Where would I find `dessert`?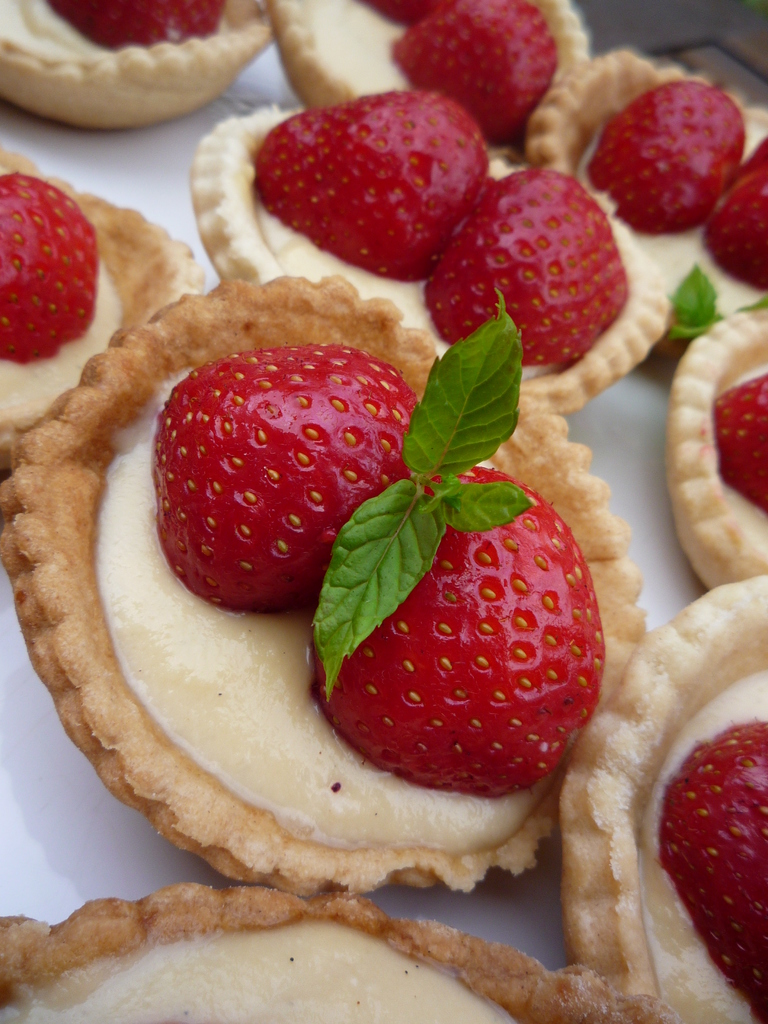
At x1=515, y1=61, x2=767, y2=288.
